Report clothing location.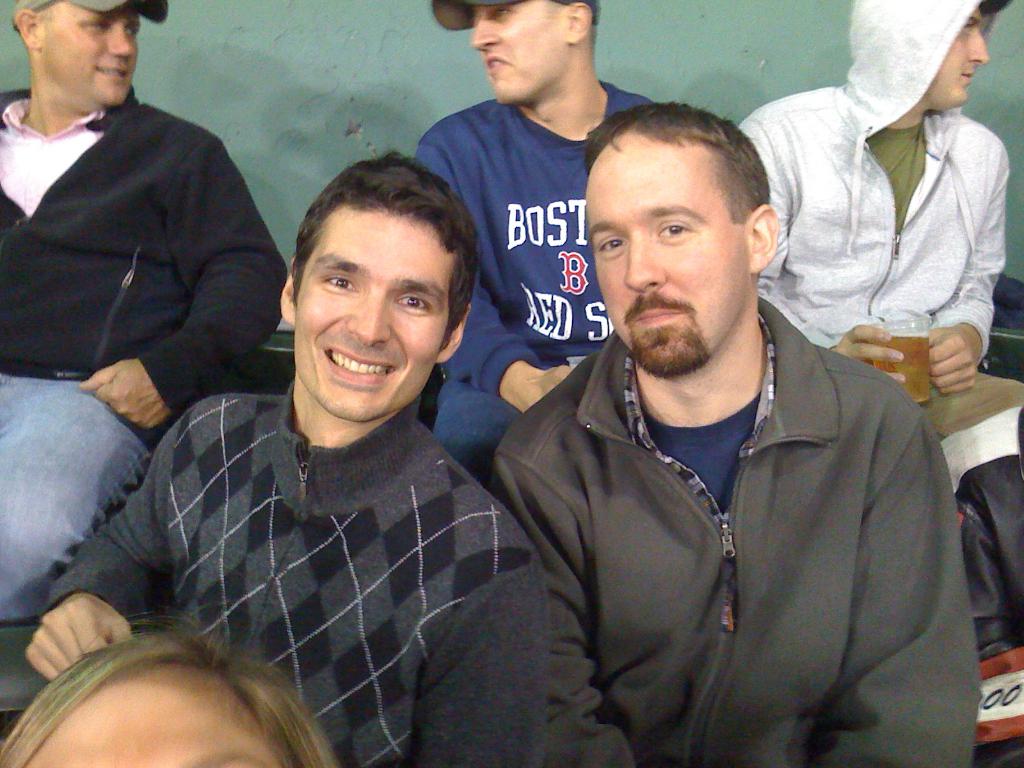
Report: <box>44,379,548,767</box>.
